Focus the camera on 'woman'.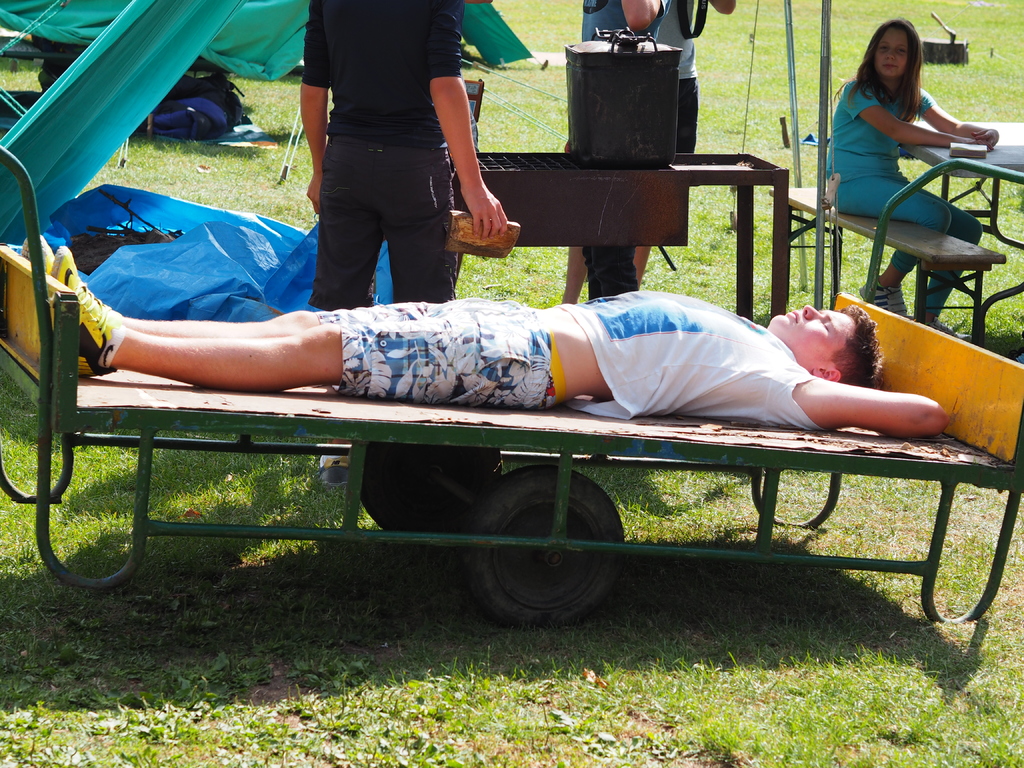
Focus region: pyautogui.locateOnScreen(833, 12, 995, 312).
